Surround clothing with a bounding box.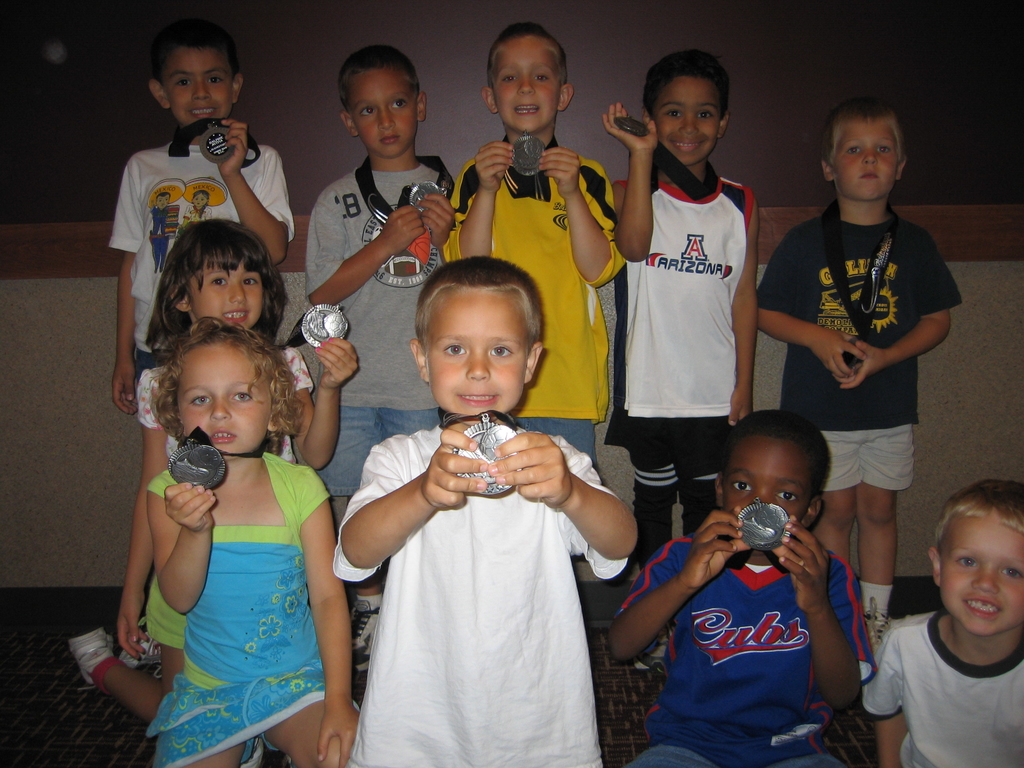
BBox(337, 332, 635, 746).
